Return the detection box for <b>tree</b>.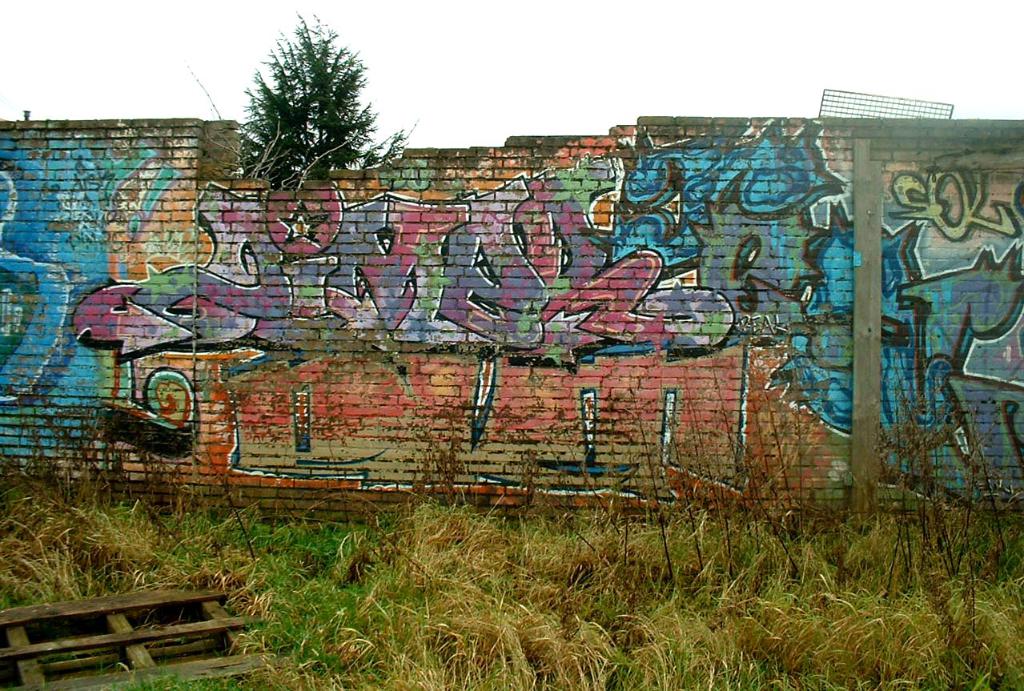
<box>229,23,387,190</box>.
